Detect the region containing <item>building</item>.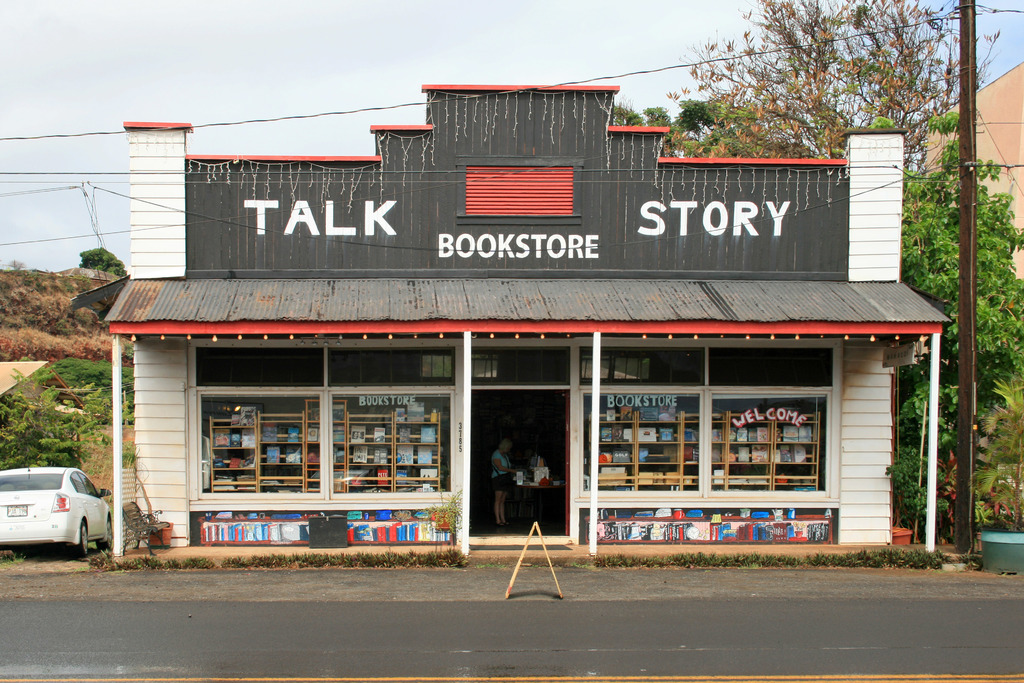
<region>912, 62, 1023, 273</region>.
